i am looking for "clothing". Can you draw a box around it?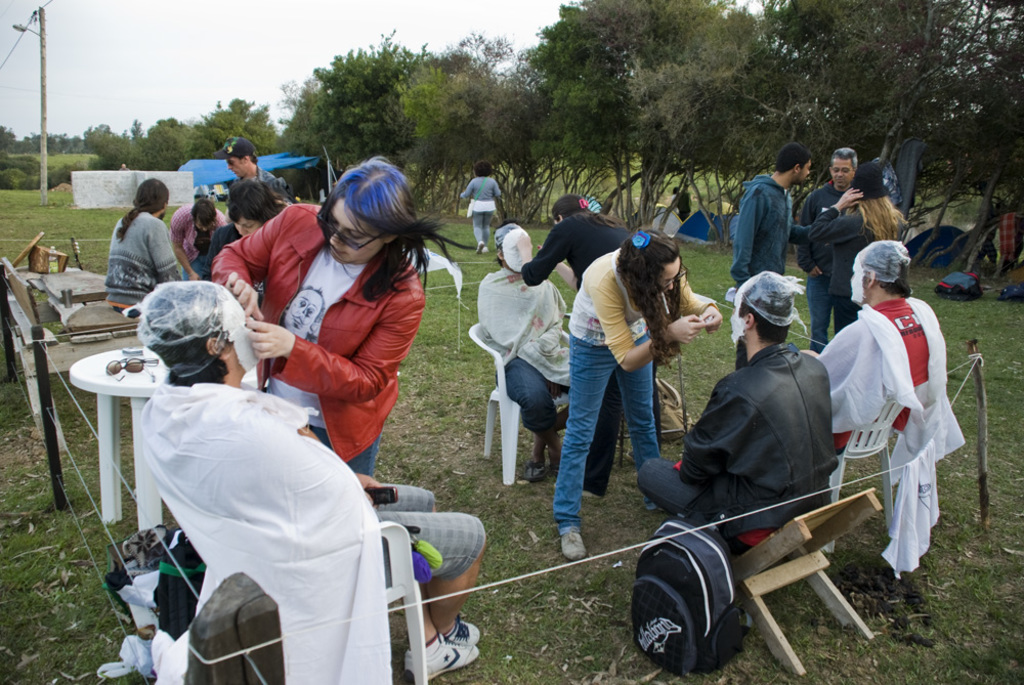
Sure, the bounding box is select_region(551, 244, 721, 533).
